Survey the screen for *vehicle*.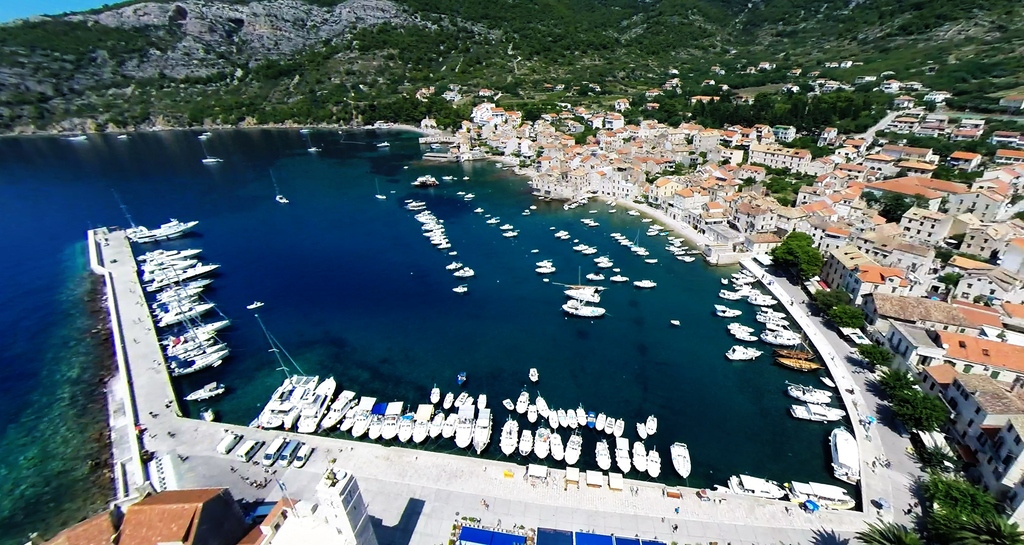
Survey found: box=[648, 223, 663, 230].
